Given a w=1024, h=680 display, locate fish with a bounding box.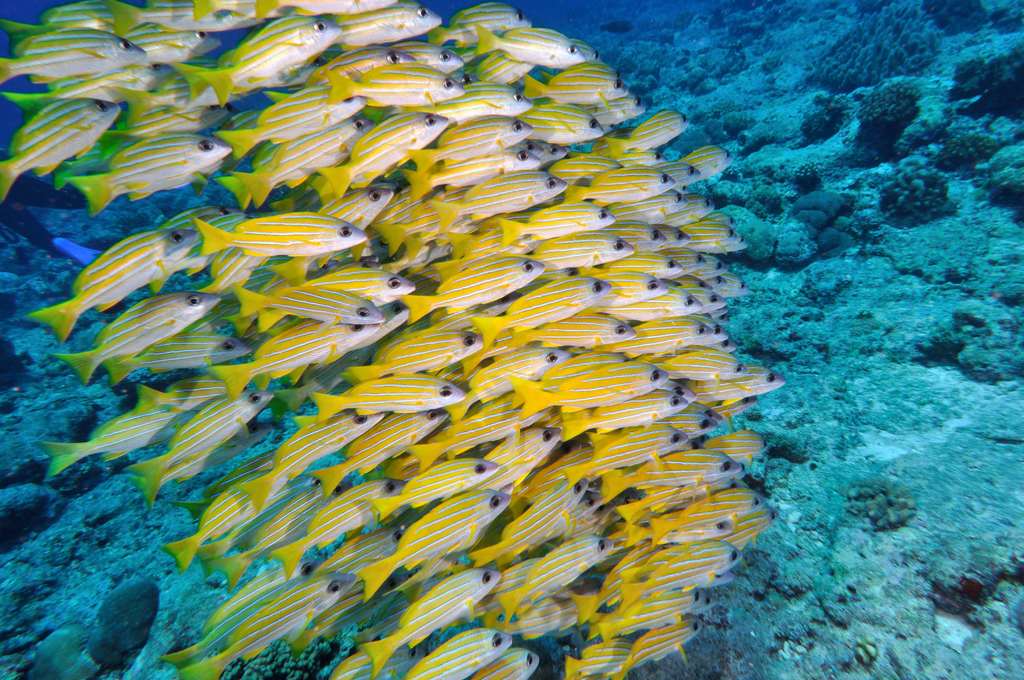
Located: {"x1": 128, "y1": 426, "x2": 273, "y2": 491}.
